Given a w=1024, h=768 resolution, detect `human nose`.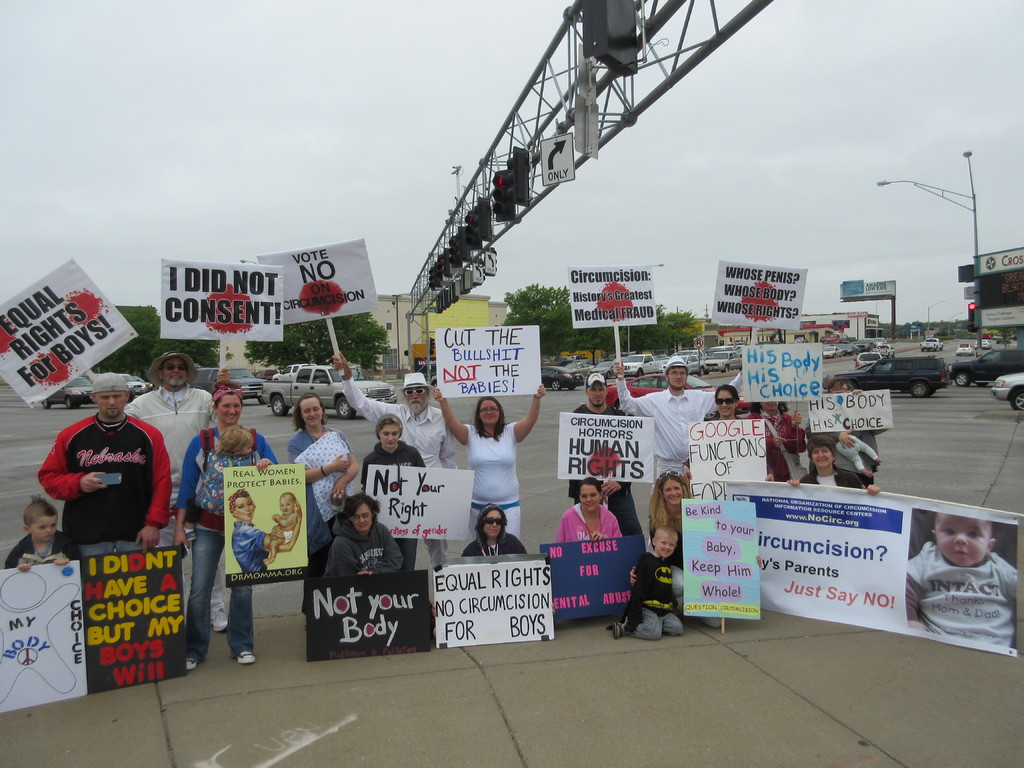
[249,447,252,454].
